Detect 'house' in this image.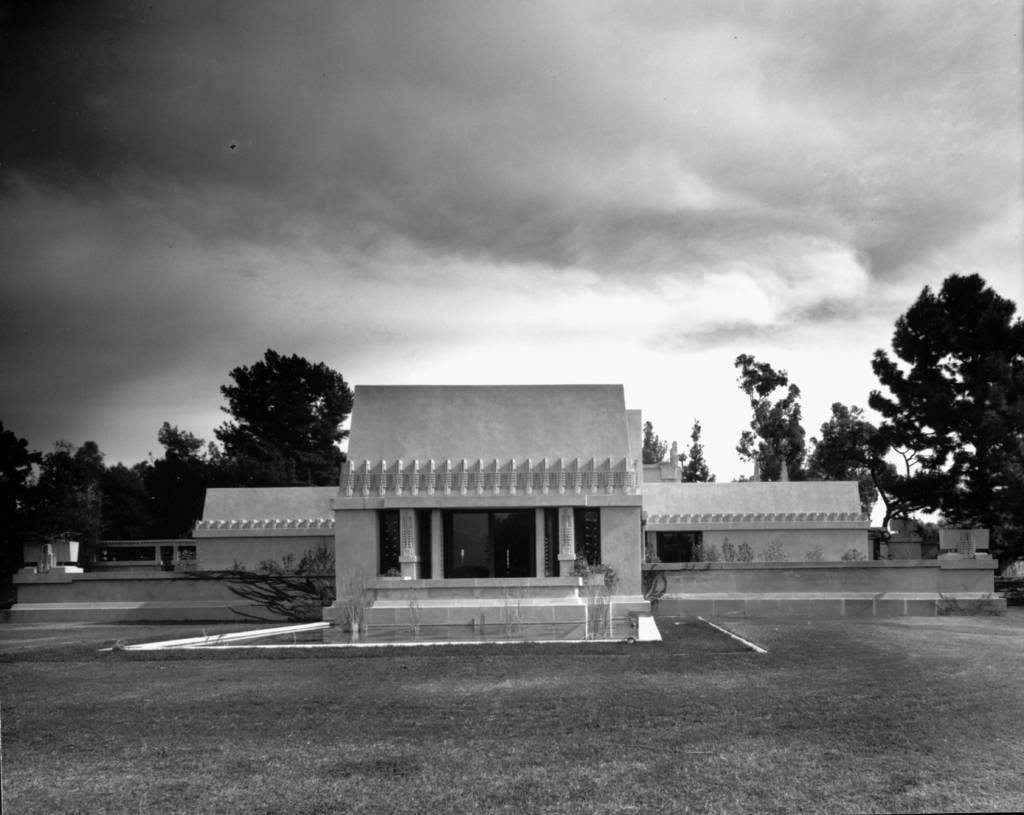
Detection: rect(16, 538, 81, 580).
